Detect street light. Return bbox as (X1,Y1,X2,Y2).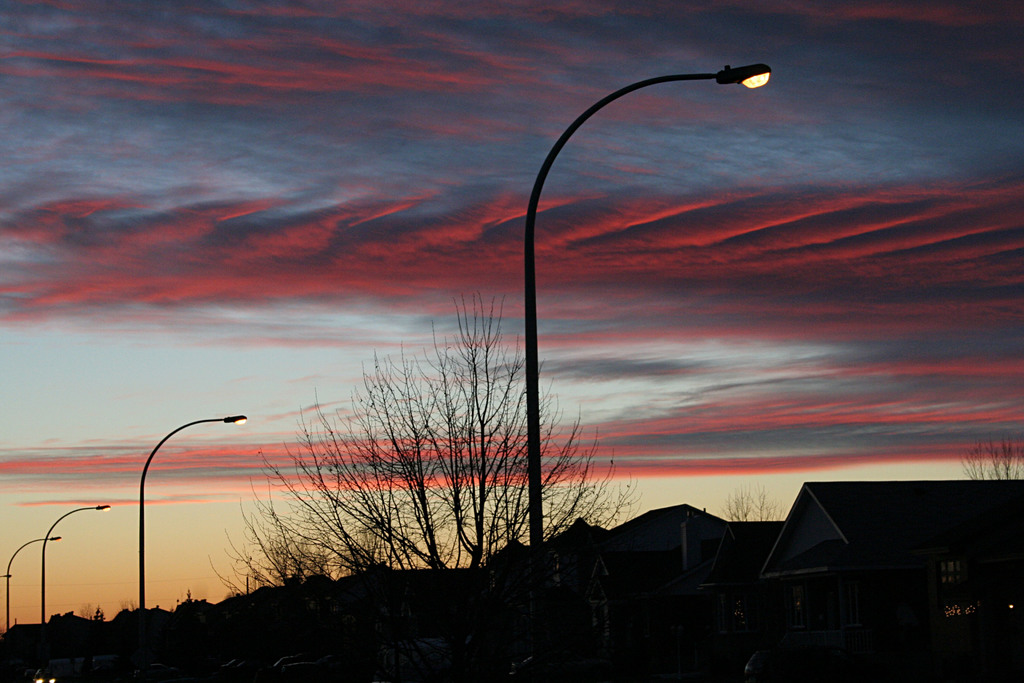
(42,502,113,629).
